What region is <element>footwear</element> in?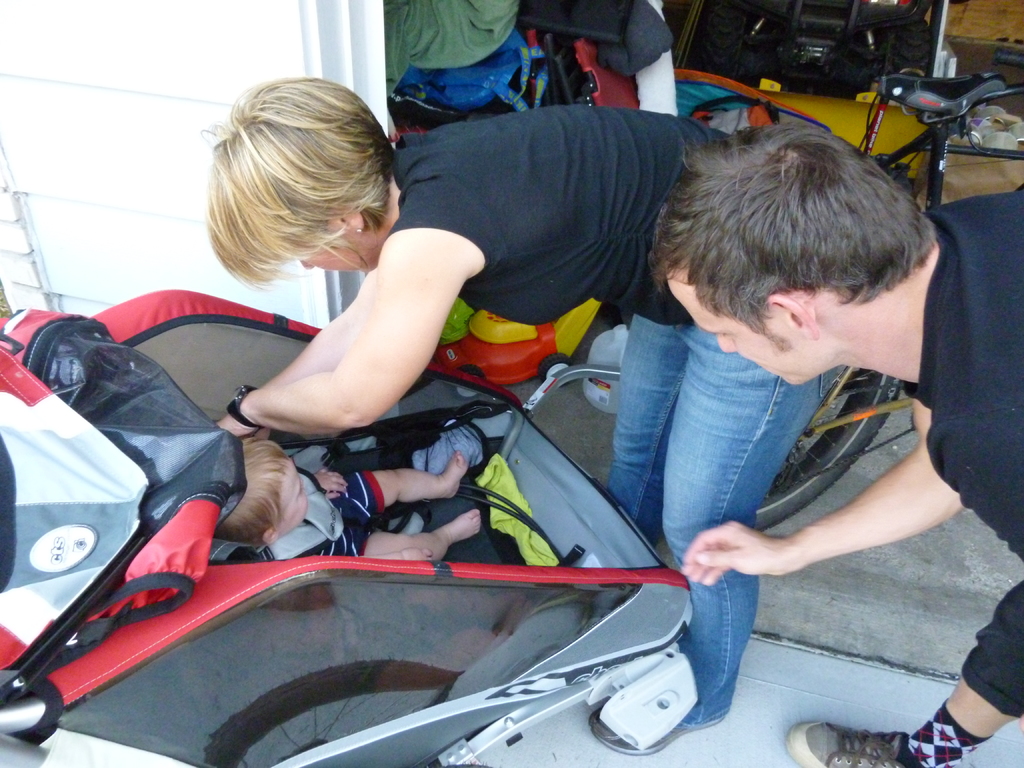
589, 706, 728, 758.
